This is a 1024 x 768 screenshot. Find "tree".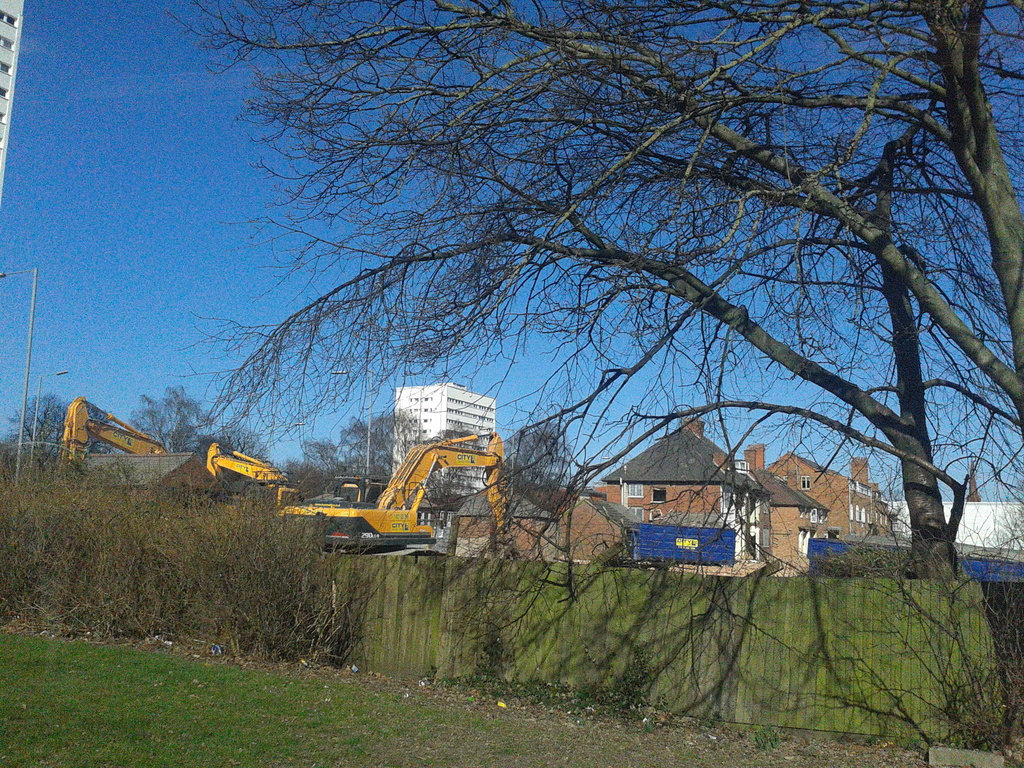
Bounding box: 5:385:109:477.
